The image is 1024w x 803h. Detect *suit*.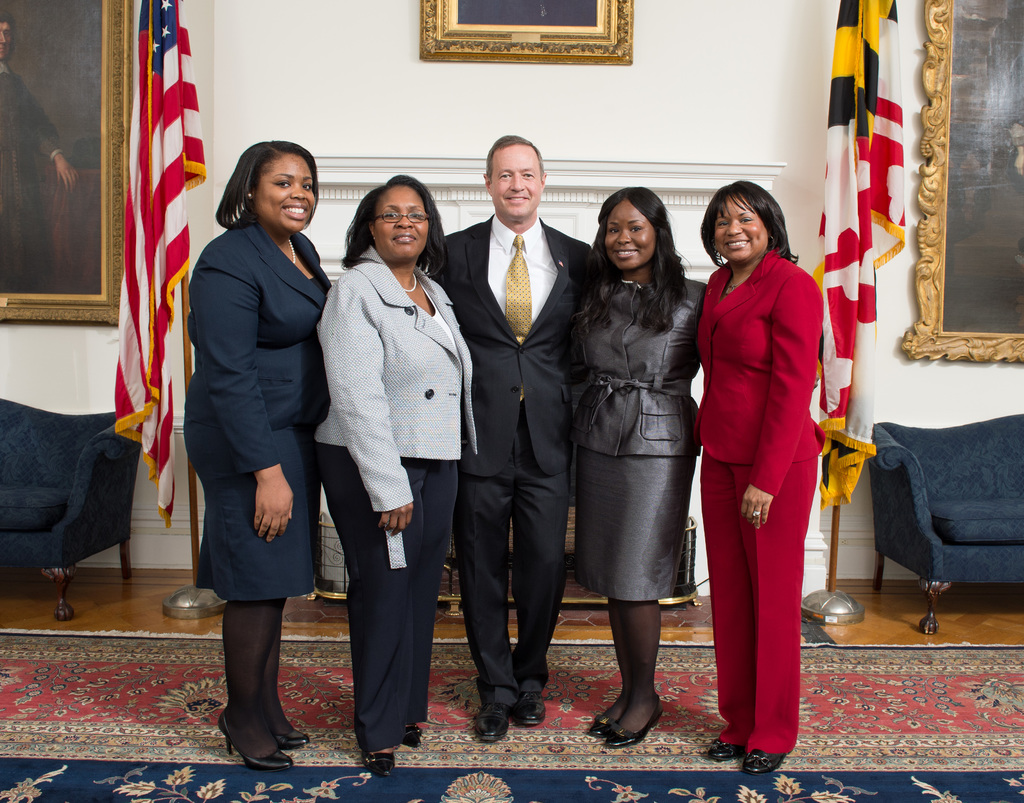
Detection: [175,215,339,479].
